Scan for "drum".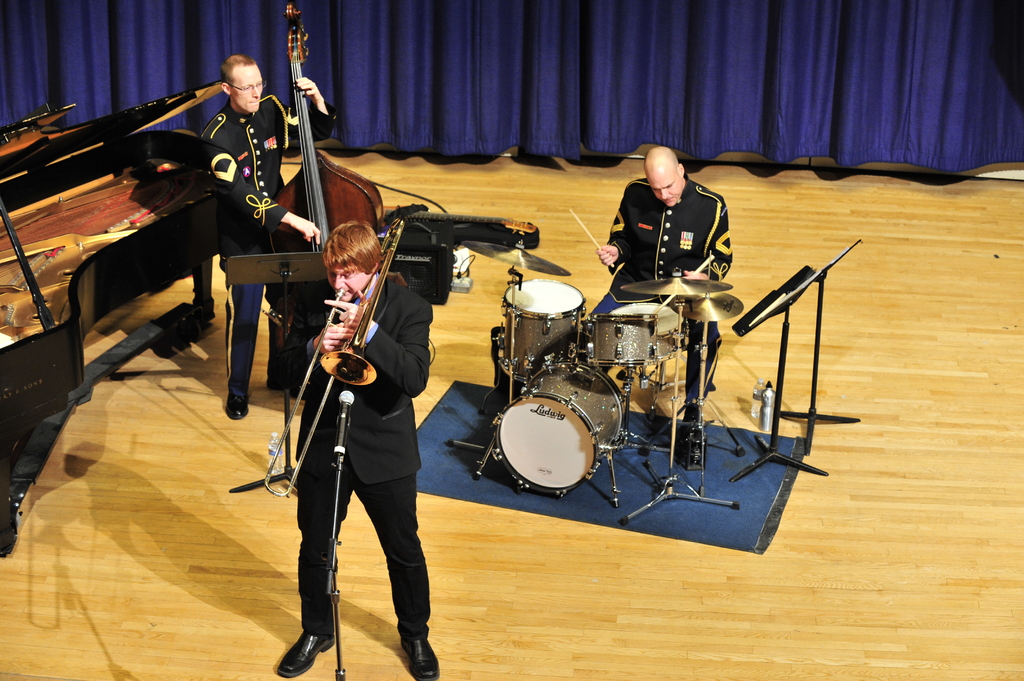
Scan result: Rect(589, 314, 661, 370).
